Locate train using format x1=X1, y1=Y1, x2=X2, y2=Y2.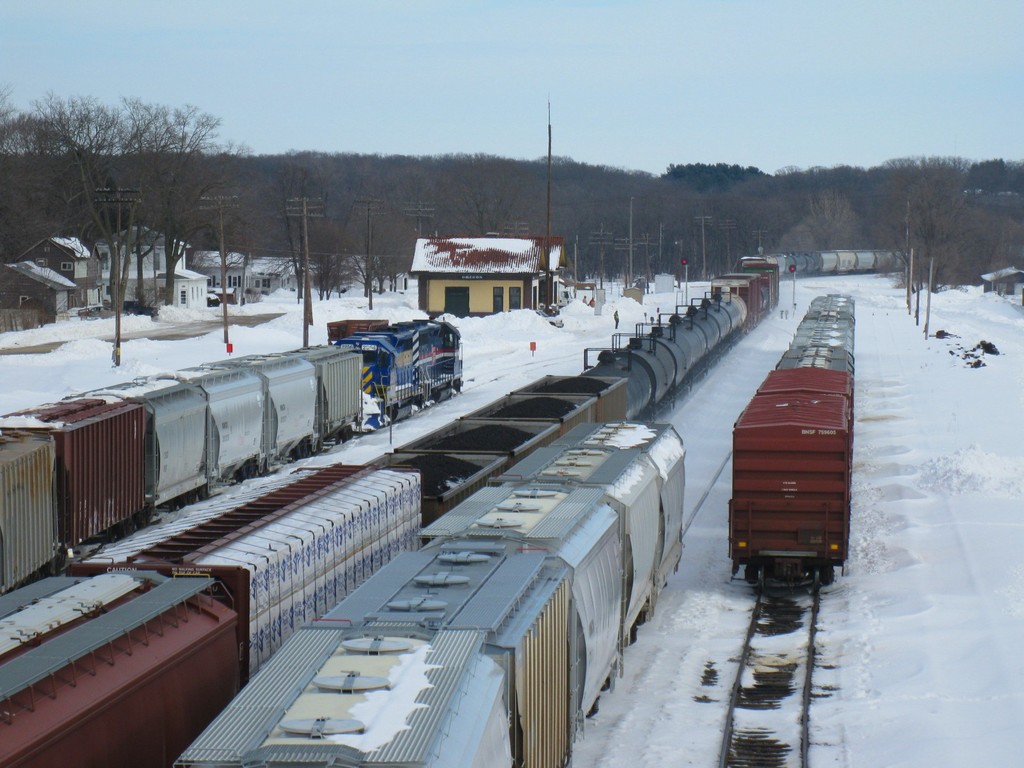
x1=743, y1=252, x2=904, y2=281.
